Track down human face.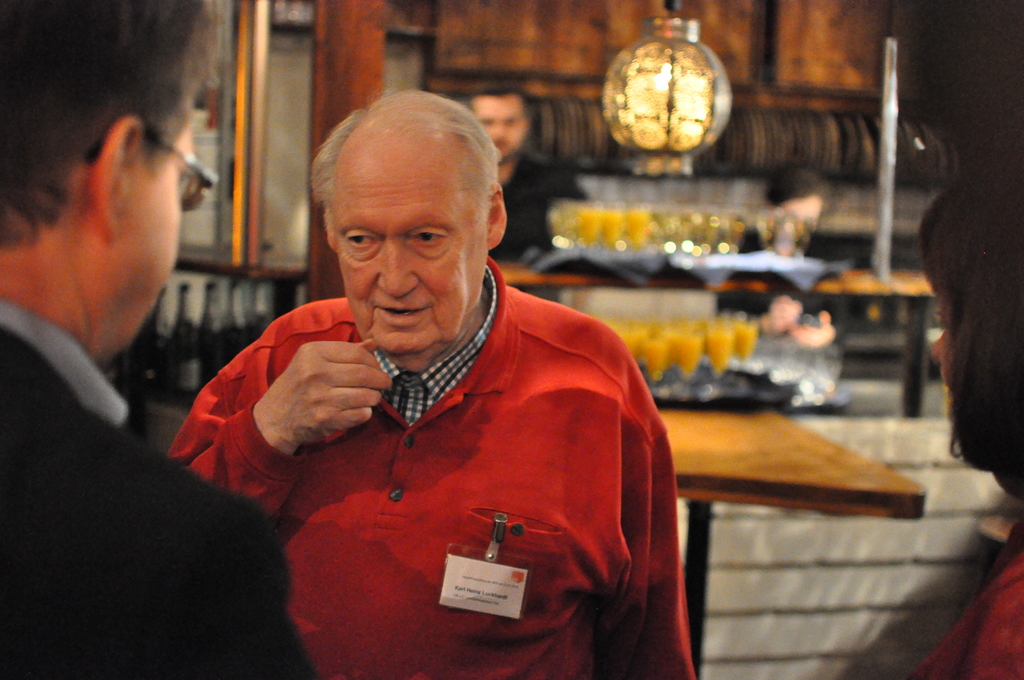
Tracked to {"left": 111, "top": 123, "right": 188, "bottom": 350}.
